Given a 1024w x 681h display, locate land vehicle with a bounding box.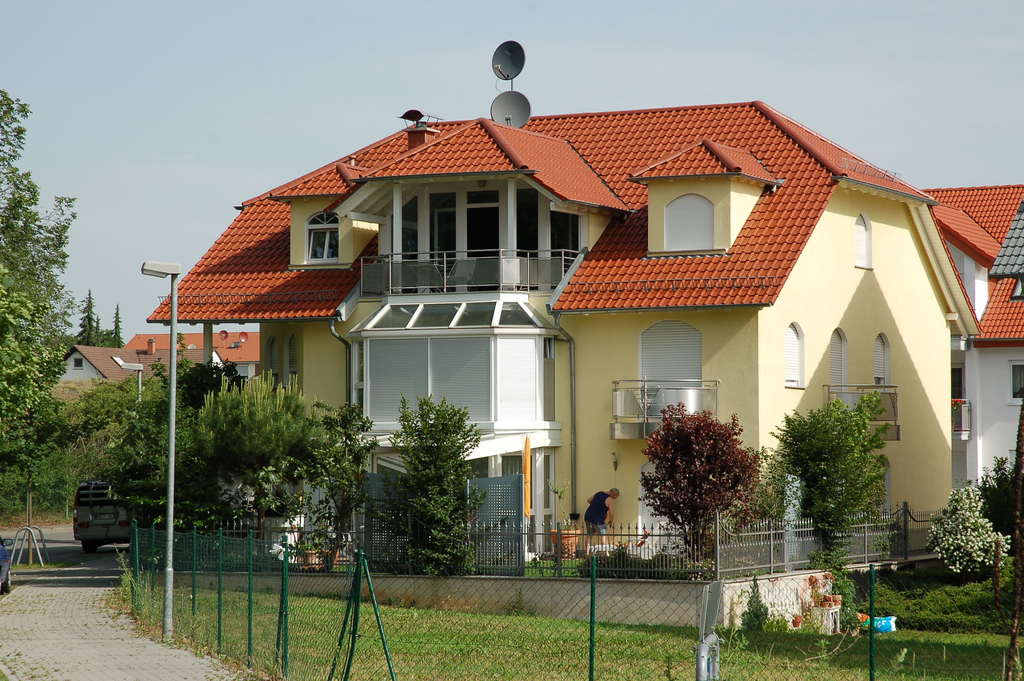
Located: <box>73,479,140,550</box>.
